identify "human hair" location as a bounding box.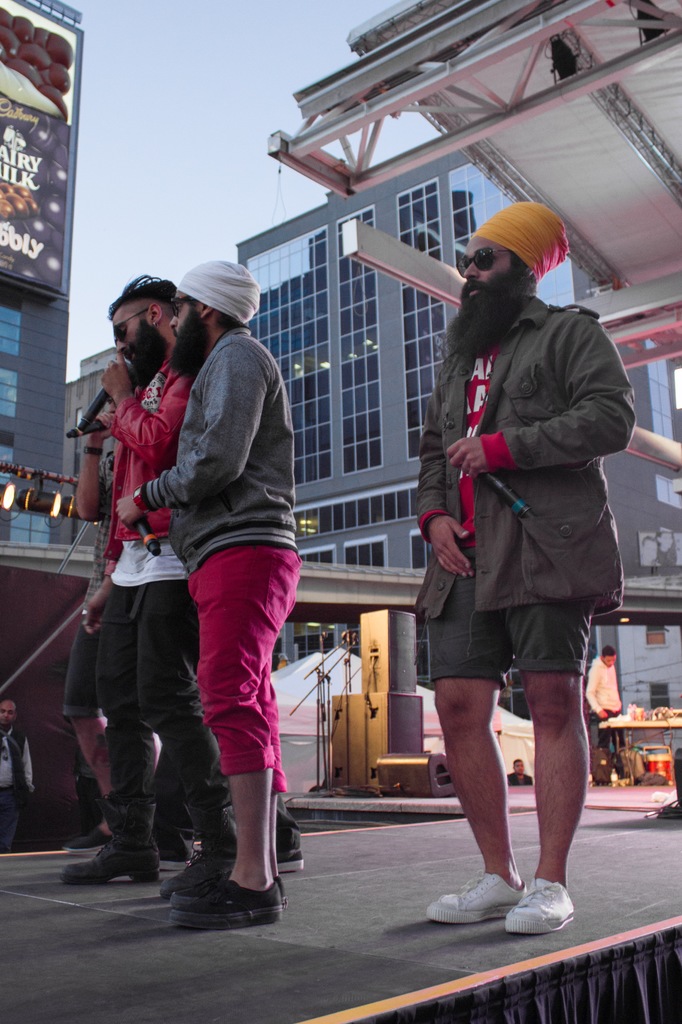
left=509, top=246, right=525, bottom=273.
